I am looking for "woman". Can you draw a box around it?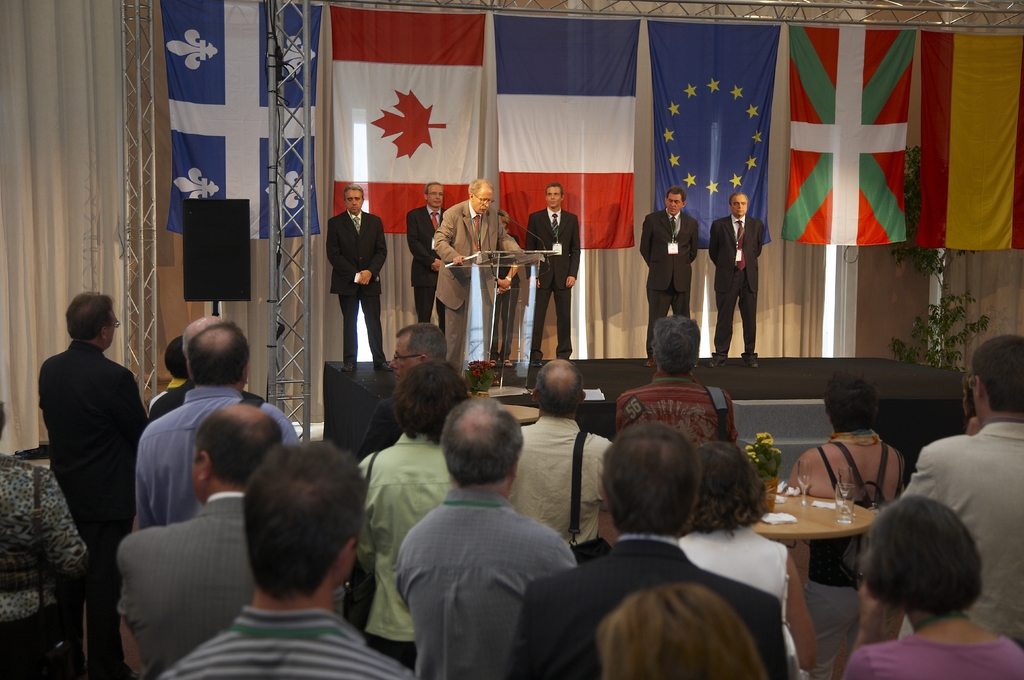
Sure, the bounding box is (left=783, top=373, right=909, bottom=592).
